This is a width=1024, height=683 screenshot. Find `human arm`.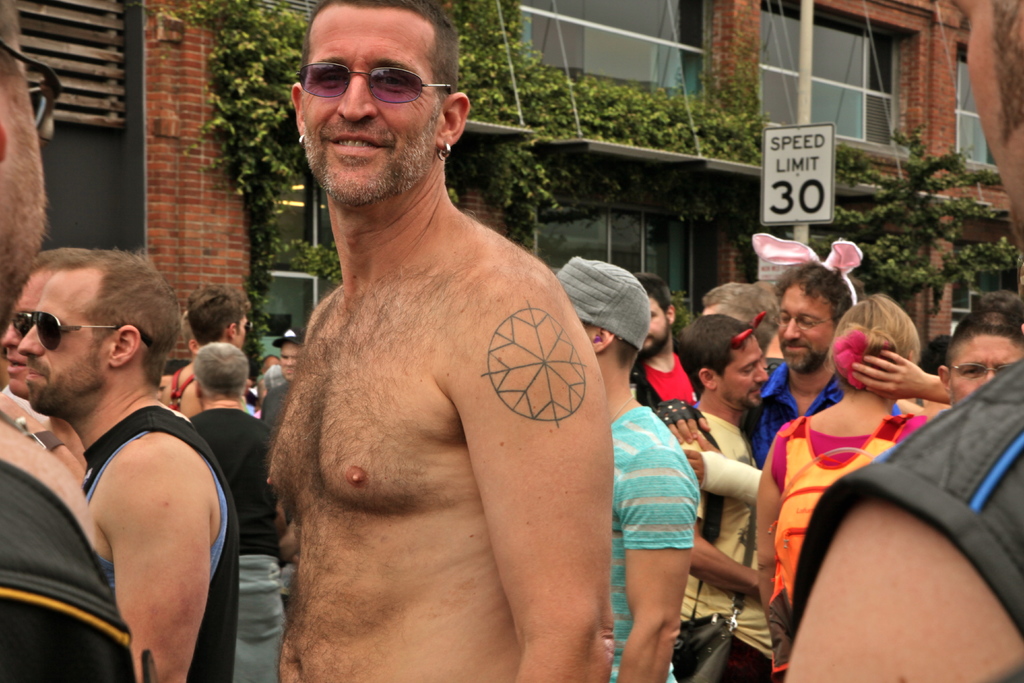
Bounding box: [left=695, top=488, right=754, bottom=597].
